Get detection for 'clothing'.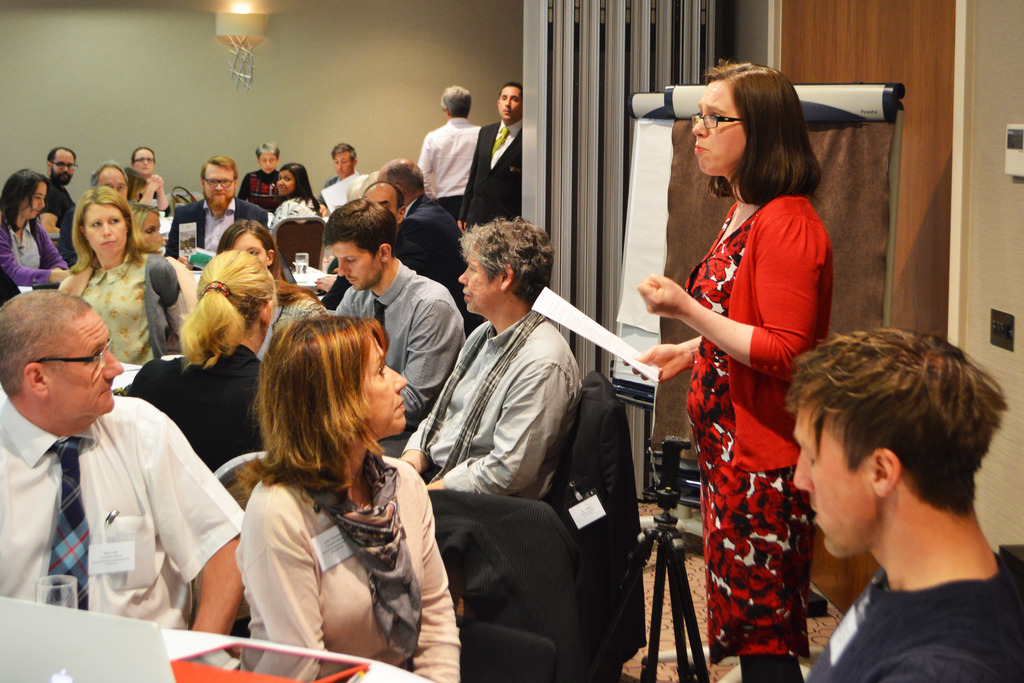
Detection: {"x1": 458, "y1": 119, "x2": 525, "y2": 231}.
